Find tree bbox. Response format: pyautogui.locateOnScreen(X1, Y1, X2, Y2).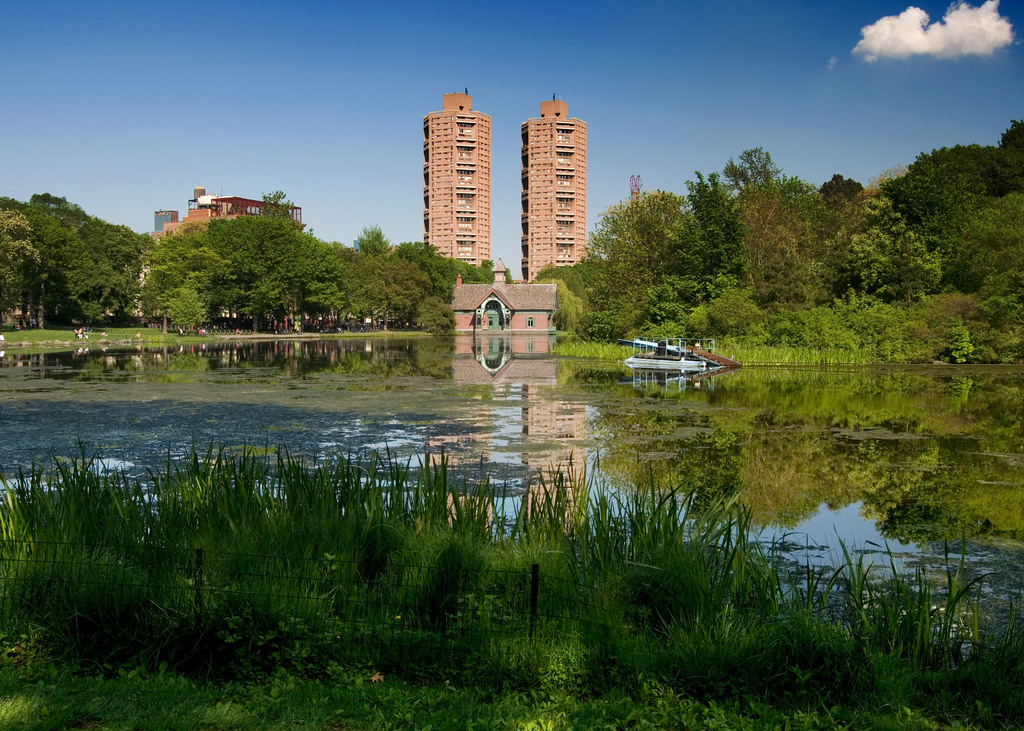
pyautogui.locateOnScreen(0, 208, 35, 328).
